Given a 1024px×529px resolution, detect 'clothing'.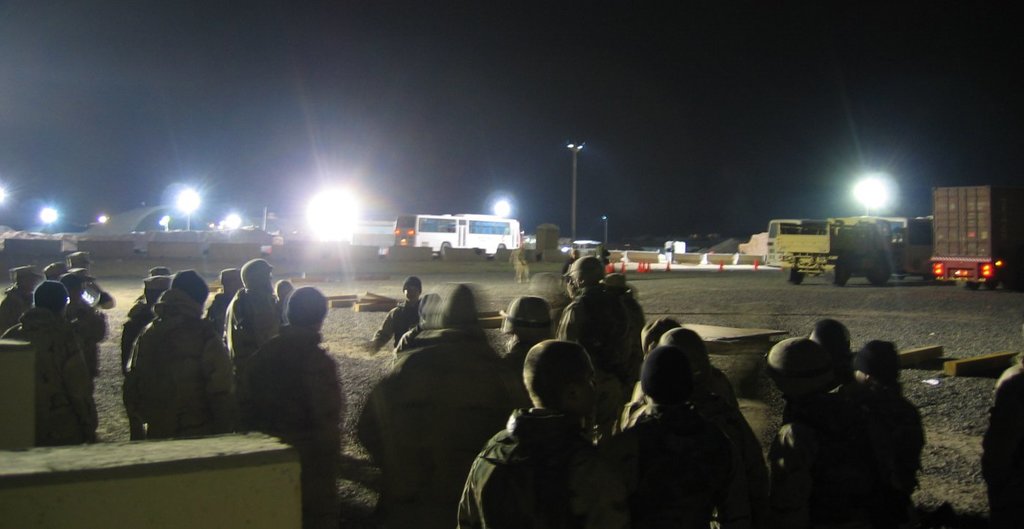
978 359 1023 528.
